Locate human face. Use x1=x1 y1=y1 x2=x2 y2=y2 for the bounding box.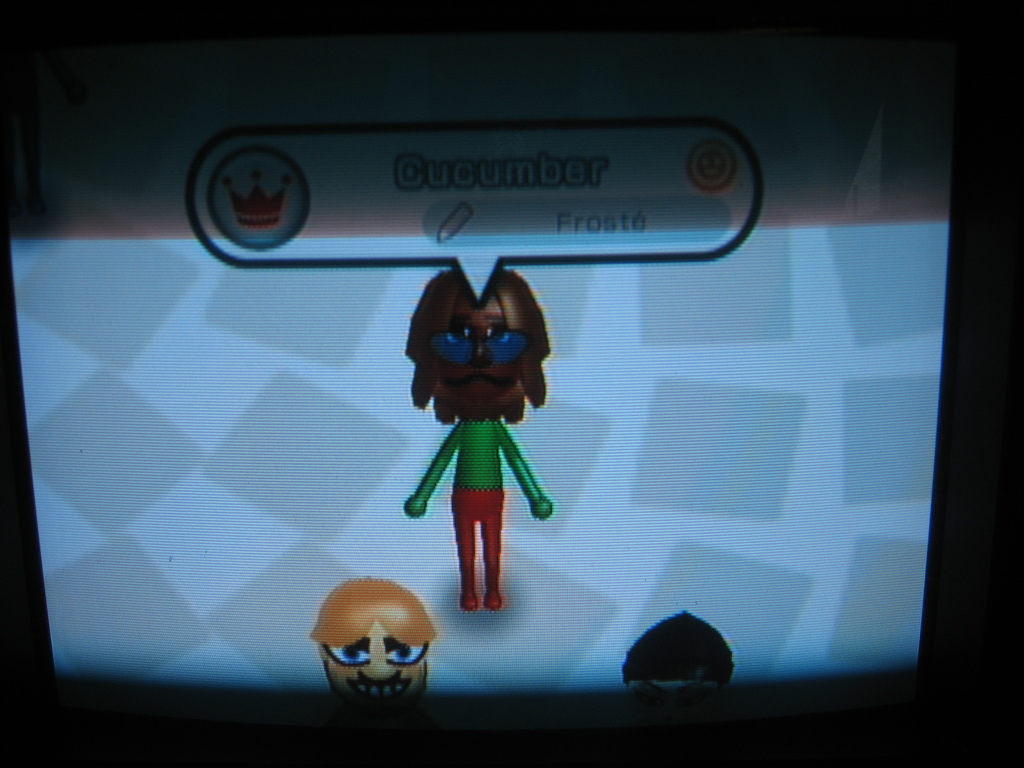
x1=428 y1=309 x2=520 y2=420.
